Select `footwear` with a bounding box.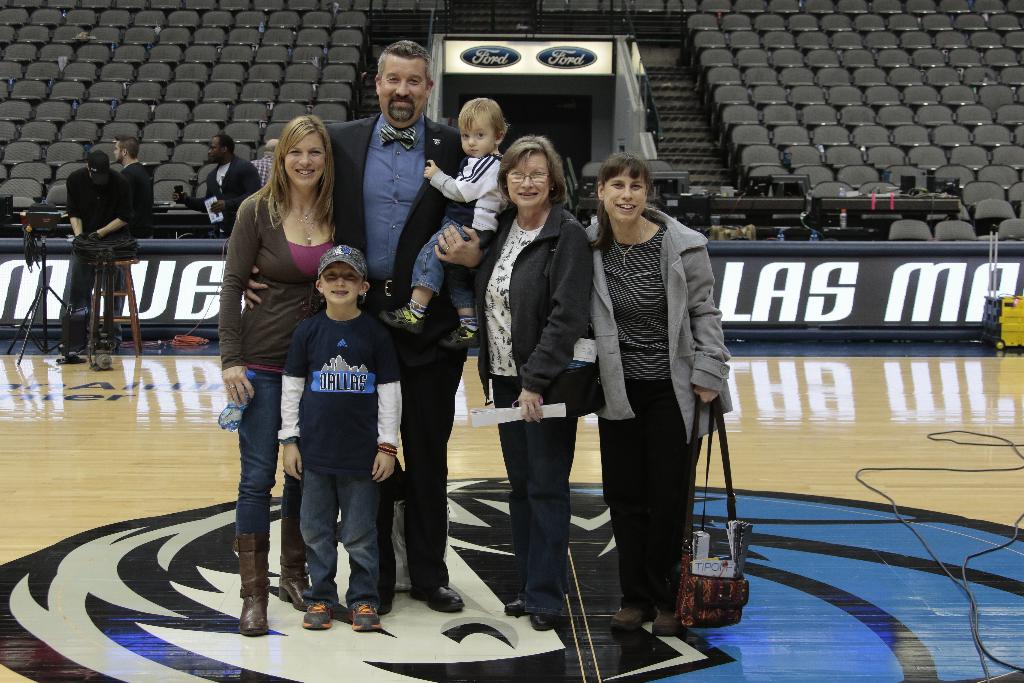
x1=408 y1=577 x2=468 y2=614.
